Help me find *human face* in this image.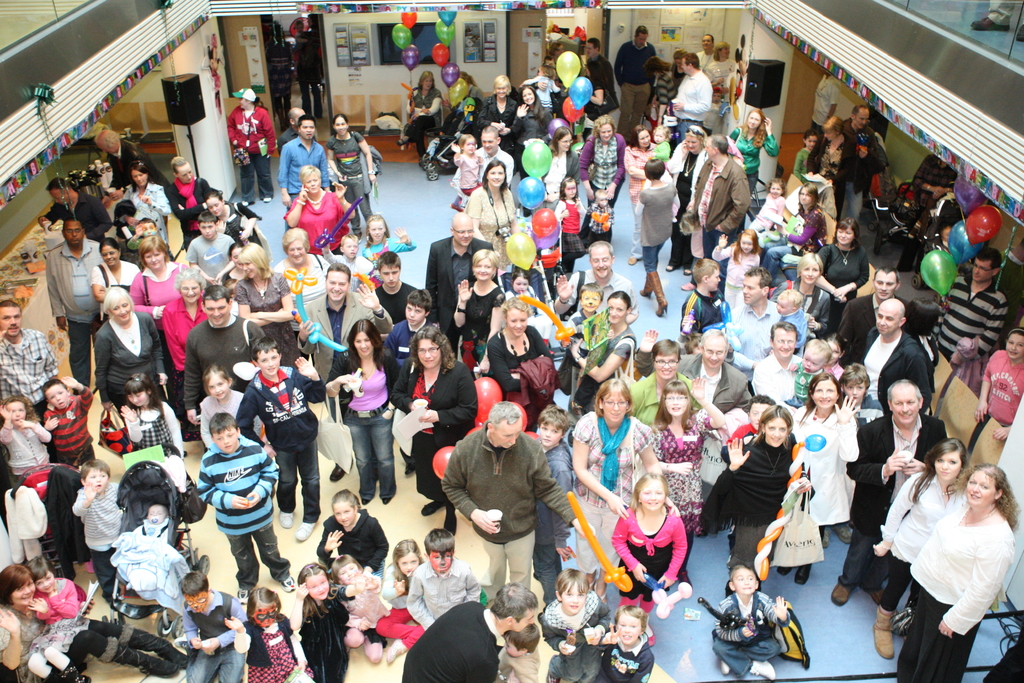
Found it: select_region(850, 384, 862, 396).
